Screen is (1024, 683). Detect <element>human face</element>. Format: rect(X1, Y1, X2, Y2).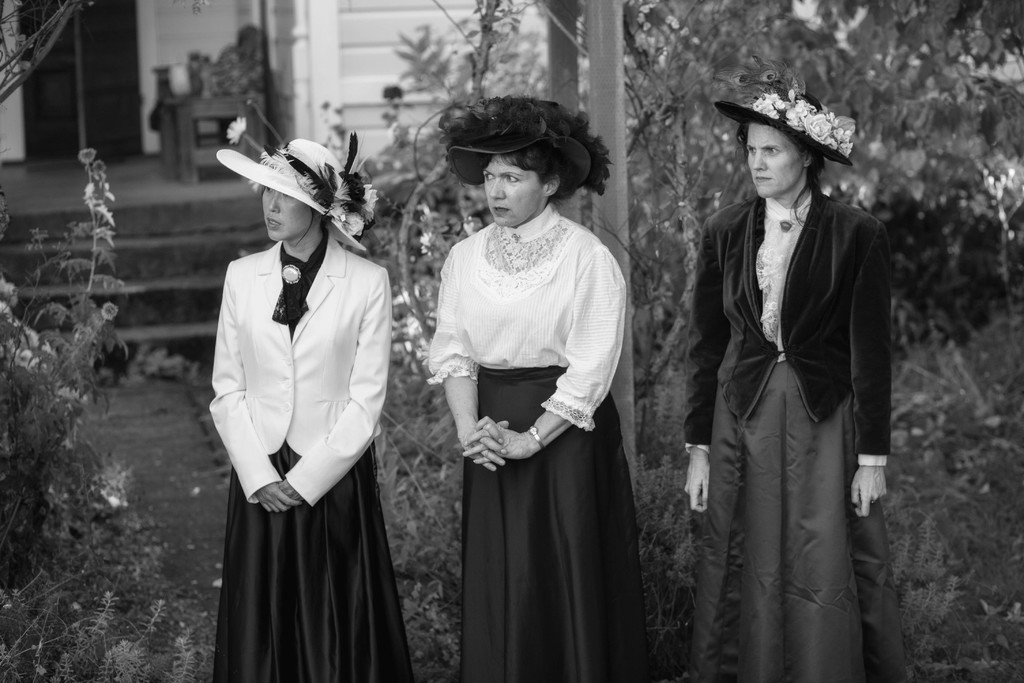
rect(481, 154, 540, 226).
